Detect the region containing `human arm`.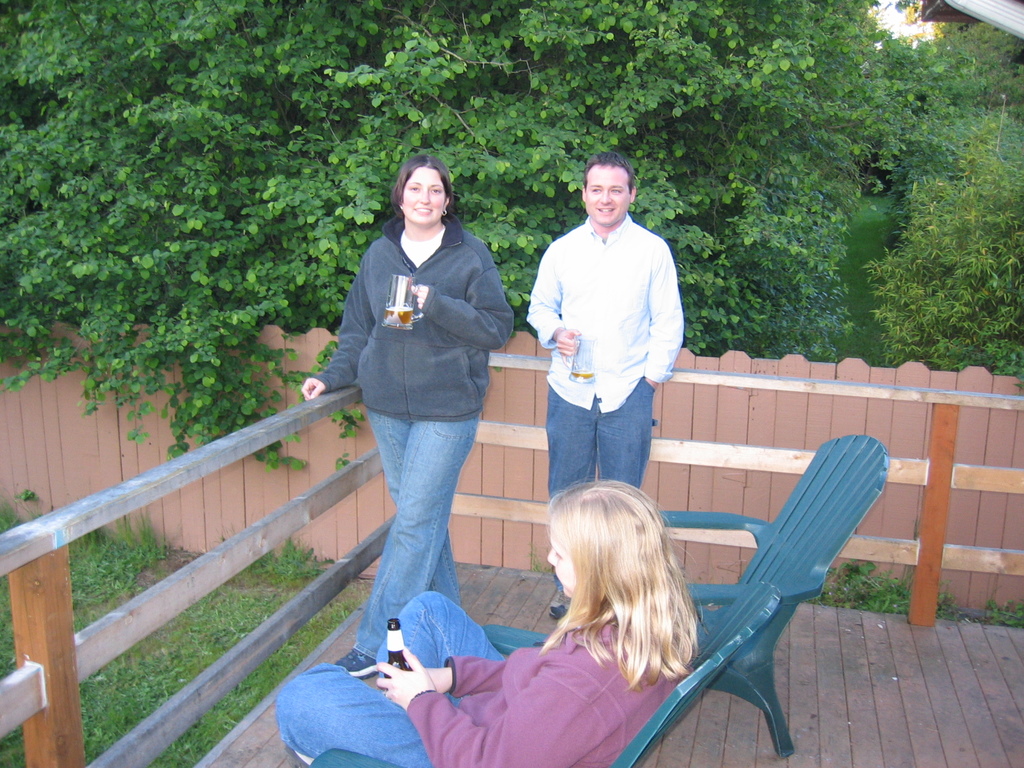
Rect(399, 248, 514, 352).
